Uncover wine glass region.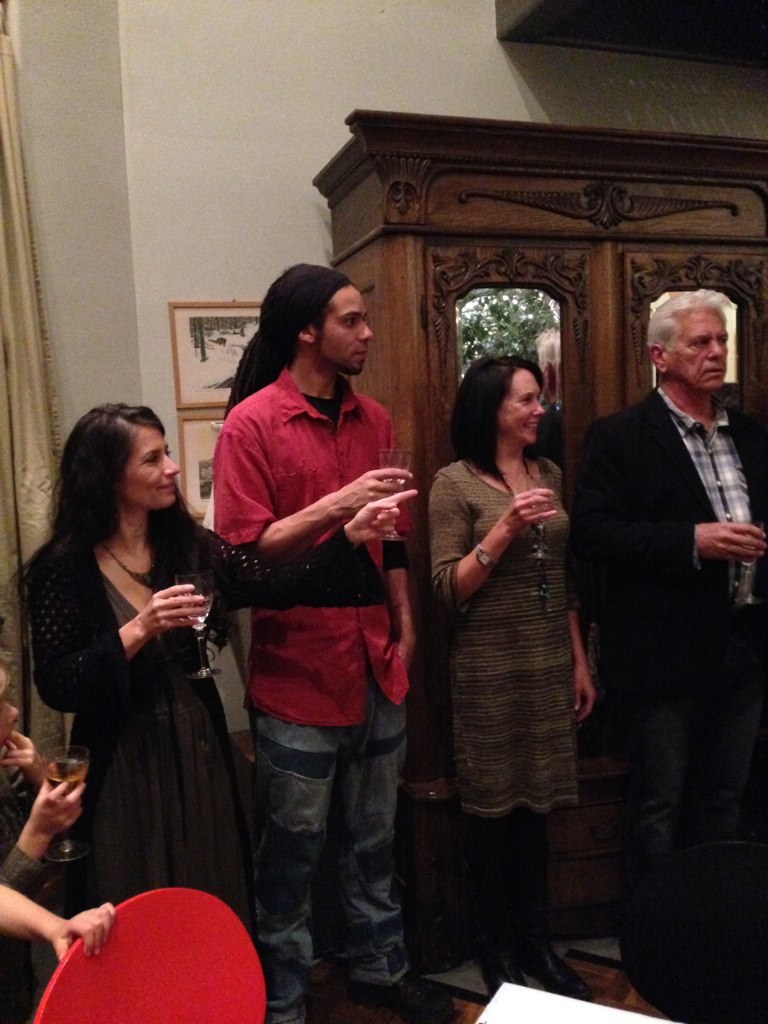
Uncovered: (left=726, top=528, right=763, bottom=610).
